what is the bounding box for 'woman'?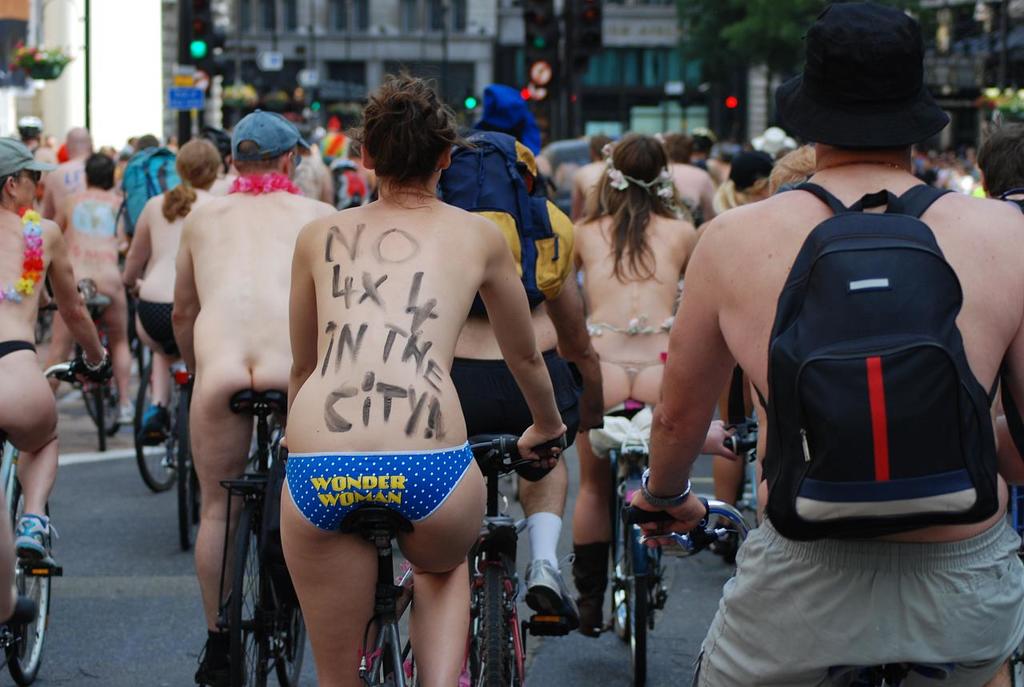
(left=712, top=142, right=770, bottom=531).
